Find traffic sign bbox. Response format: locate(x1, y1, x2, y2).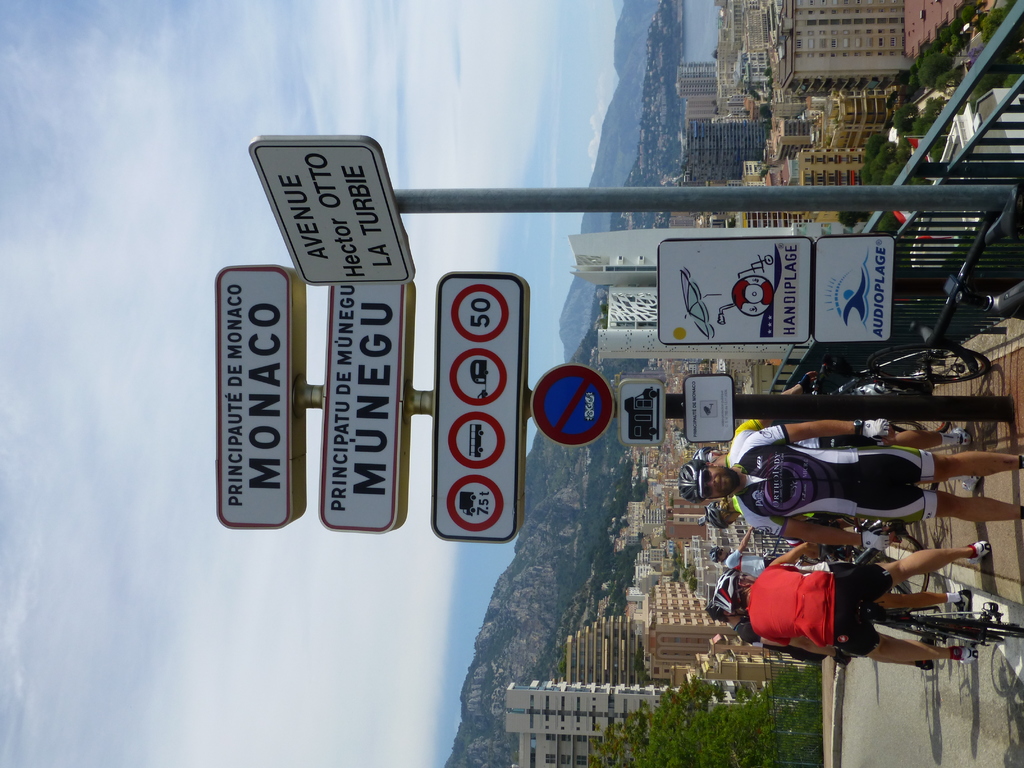
locate(429, 273, 535, 543).
